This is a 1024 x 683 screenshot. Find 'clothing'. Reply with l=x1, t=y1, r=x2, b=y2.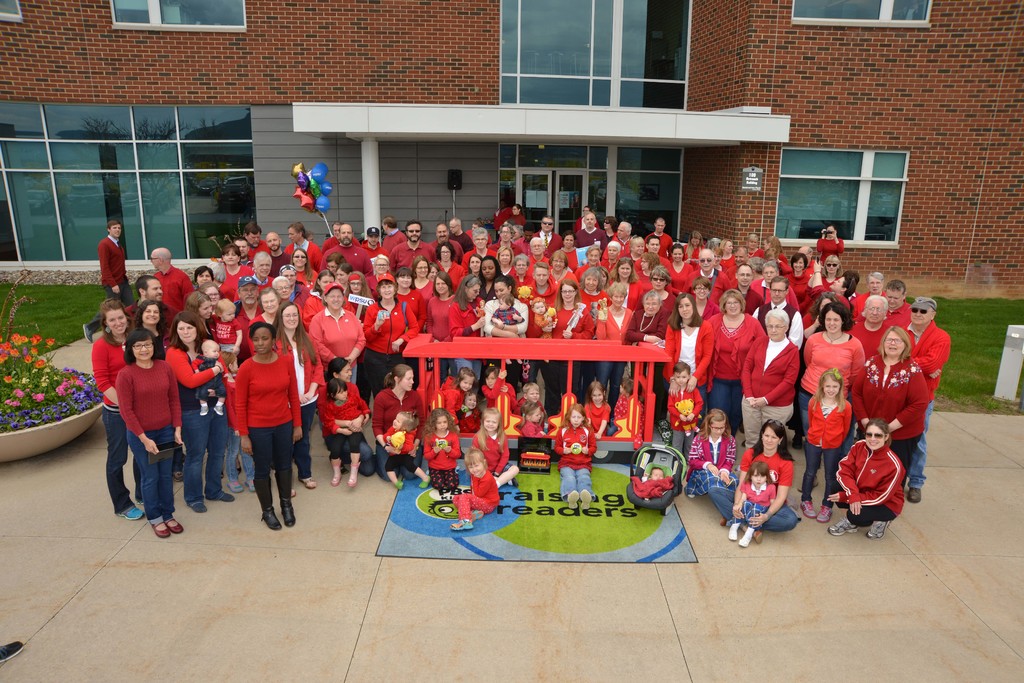
l=424, t=431, r=463, b=486.
